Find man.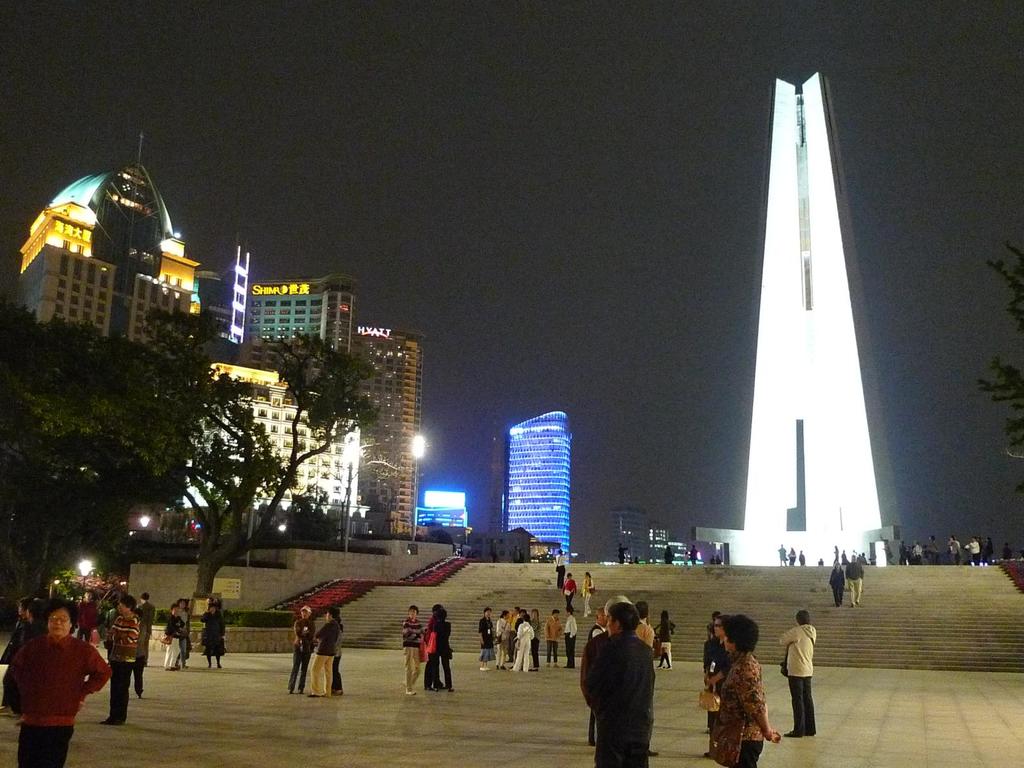
crop(139, 584, 161, 664).
